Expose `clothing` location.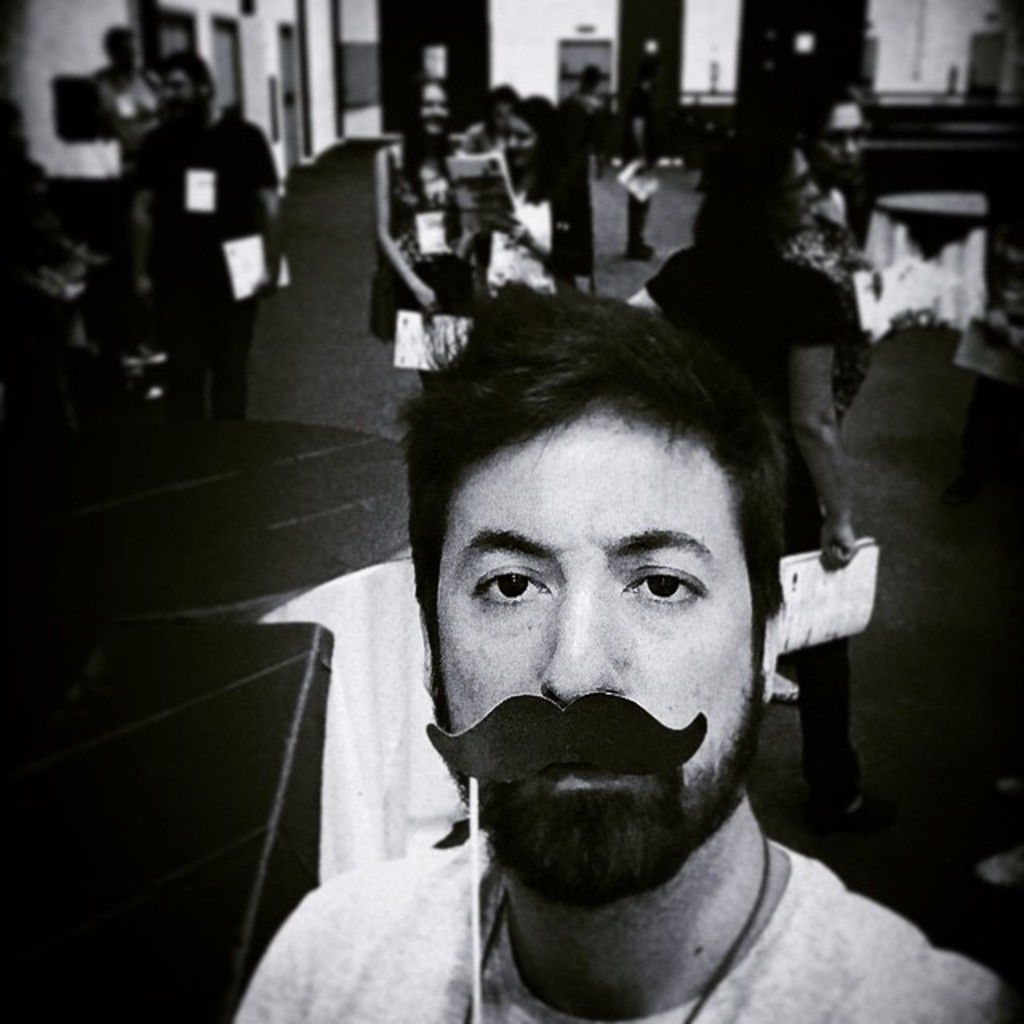
Exposed at detection(122, 104, 288, 446).
